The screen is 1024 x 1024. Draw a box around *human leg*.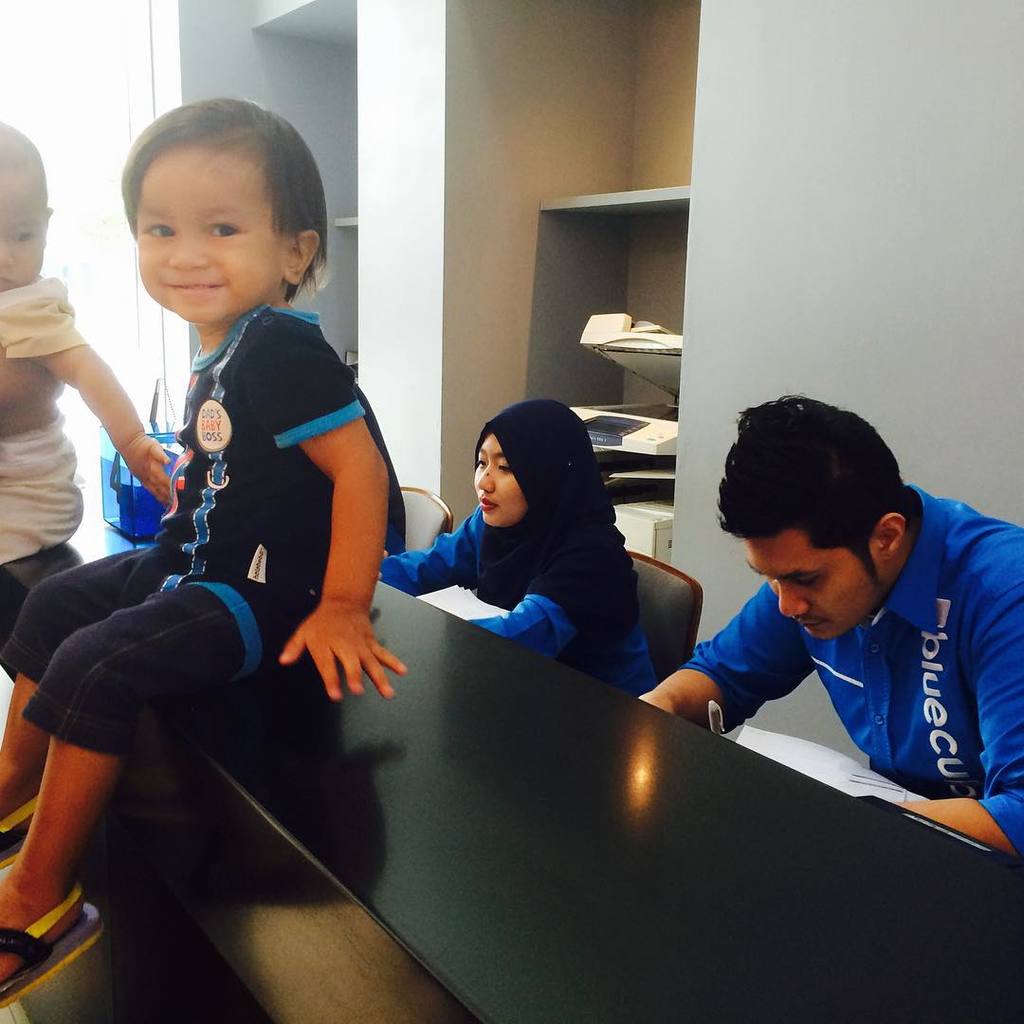
{"left": 0, "top": 543, "right": 167, "bottom": 821}.
